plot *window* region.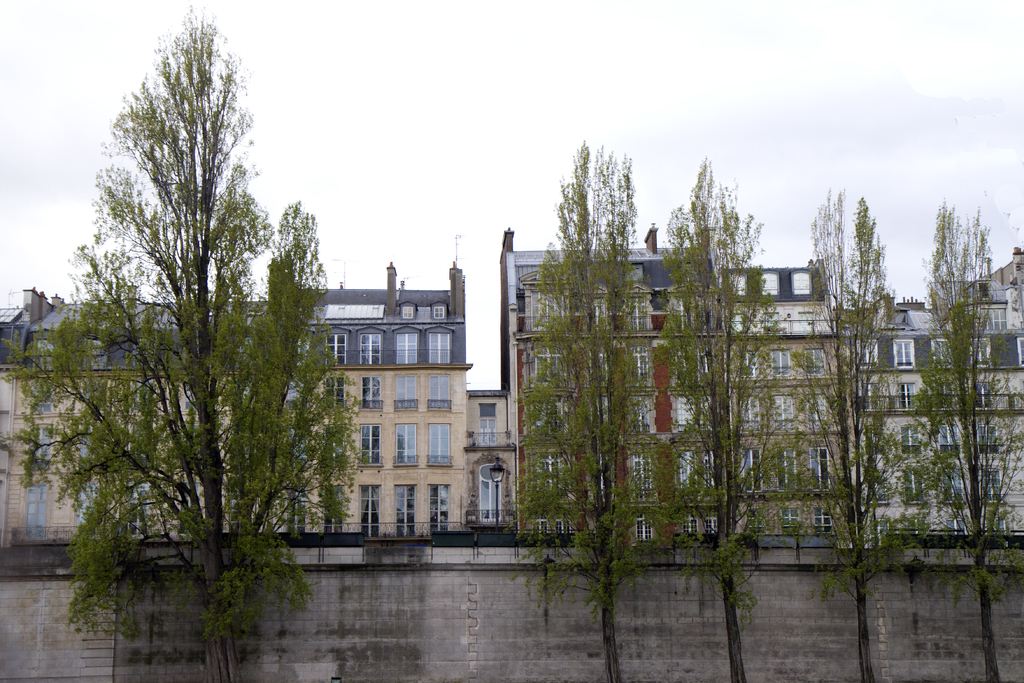
Plotted at box(855, 381, 877, 411).
